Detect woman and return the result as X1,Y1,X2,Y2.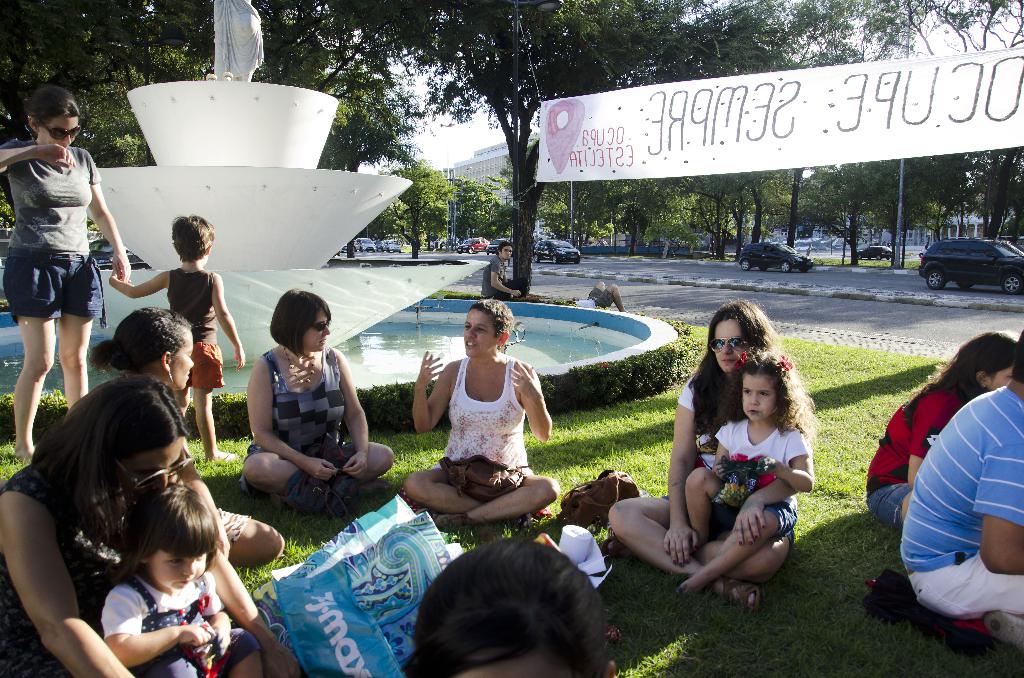
0,375,287,677.
